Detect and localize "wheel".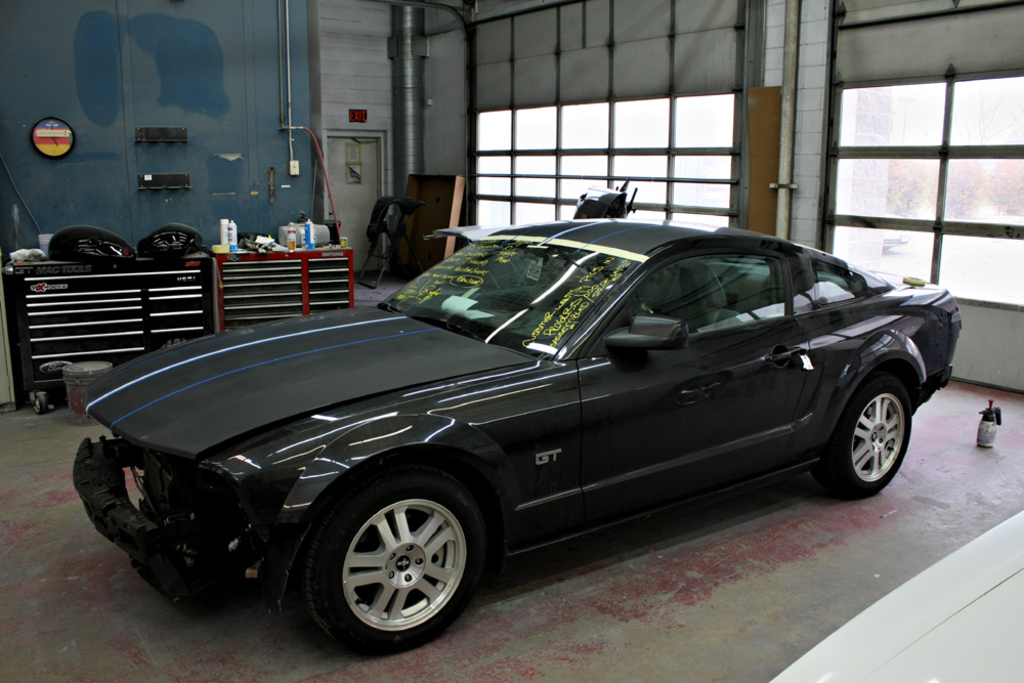
Localized at [x1=814, y1=372, x2=914, y2=499].
